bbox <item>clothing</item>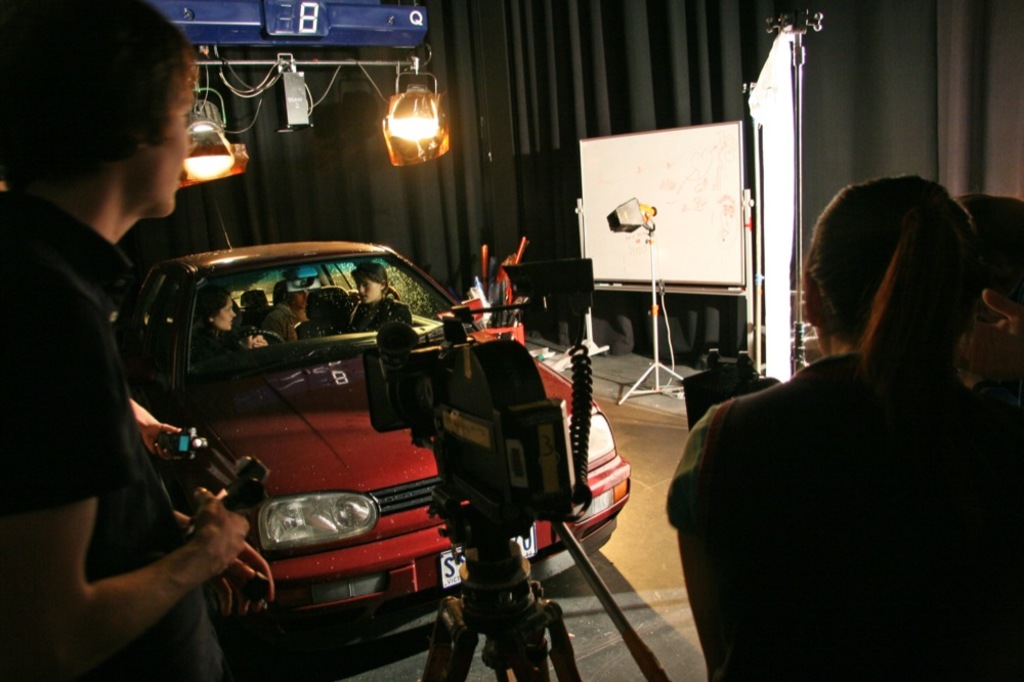
<region>669, 249, 1016, 681</region>
